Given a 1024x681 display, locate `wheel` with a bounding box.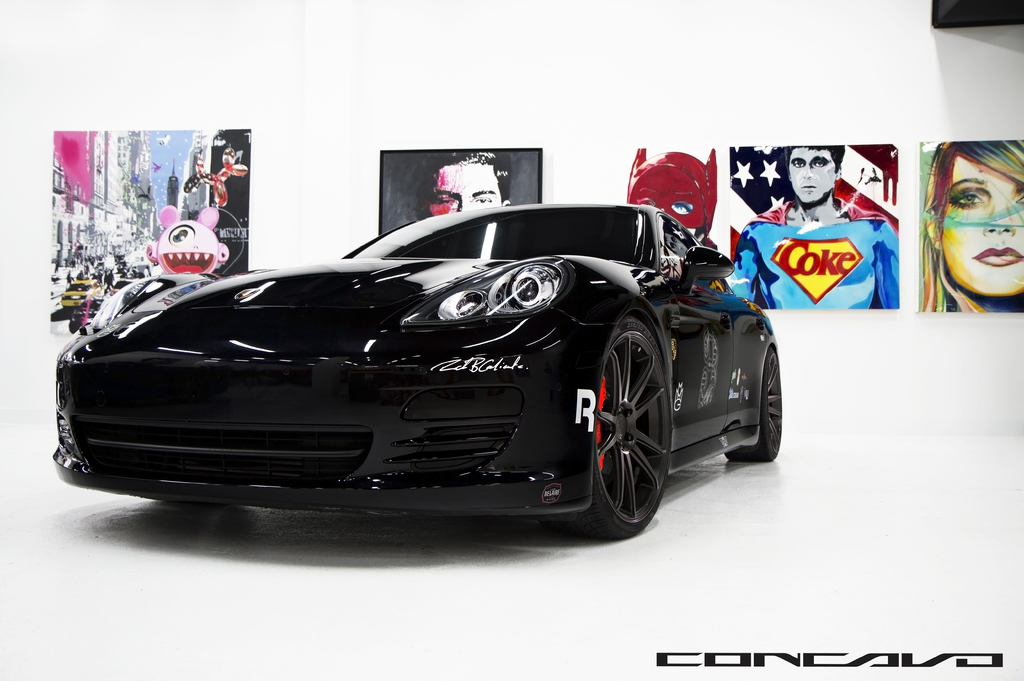
Located: <bbox>724, 347, 781, 461</bbox>.
